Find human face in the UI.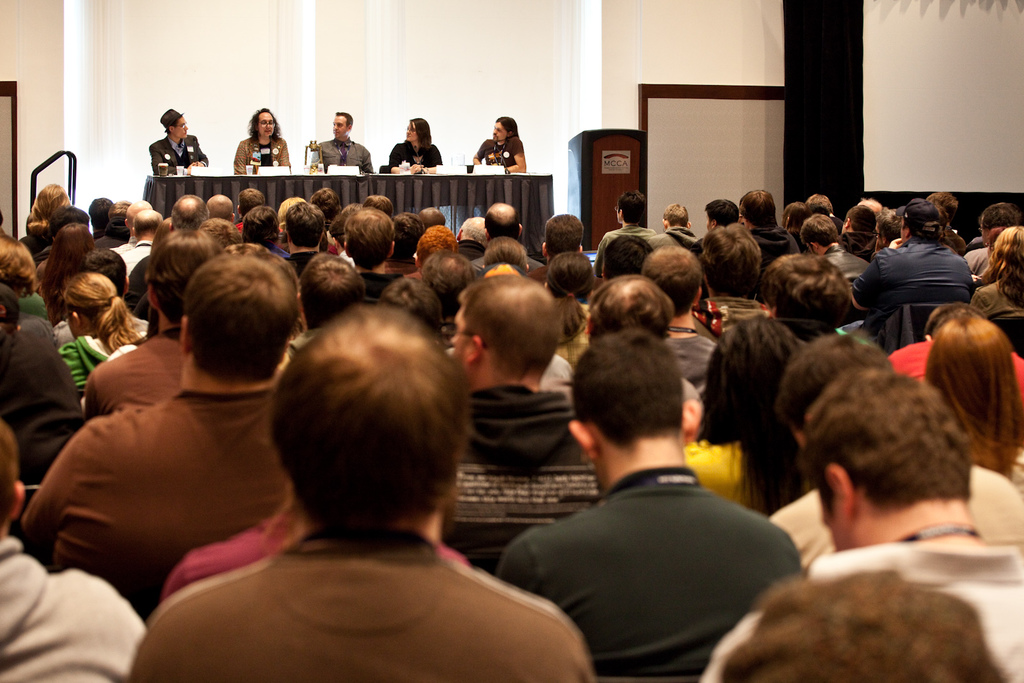
UI element at (left=332, top=115, right=348, bottom=137).
